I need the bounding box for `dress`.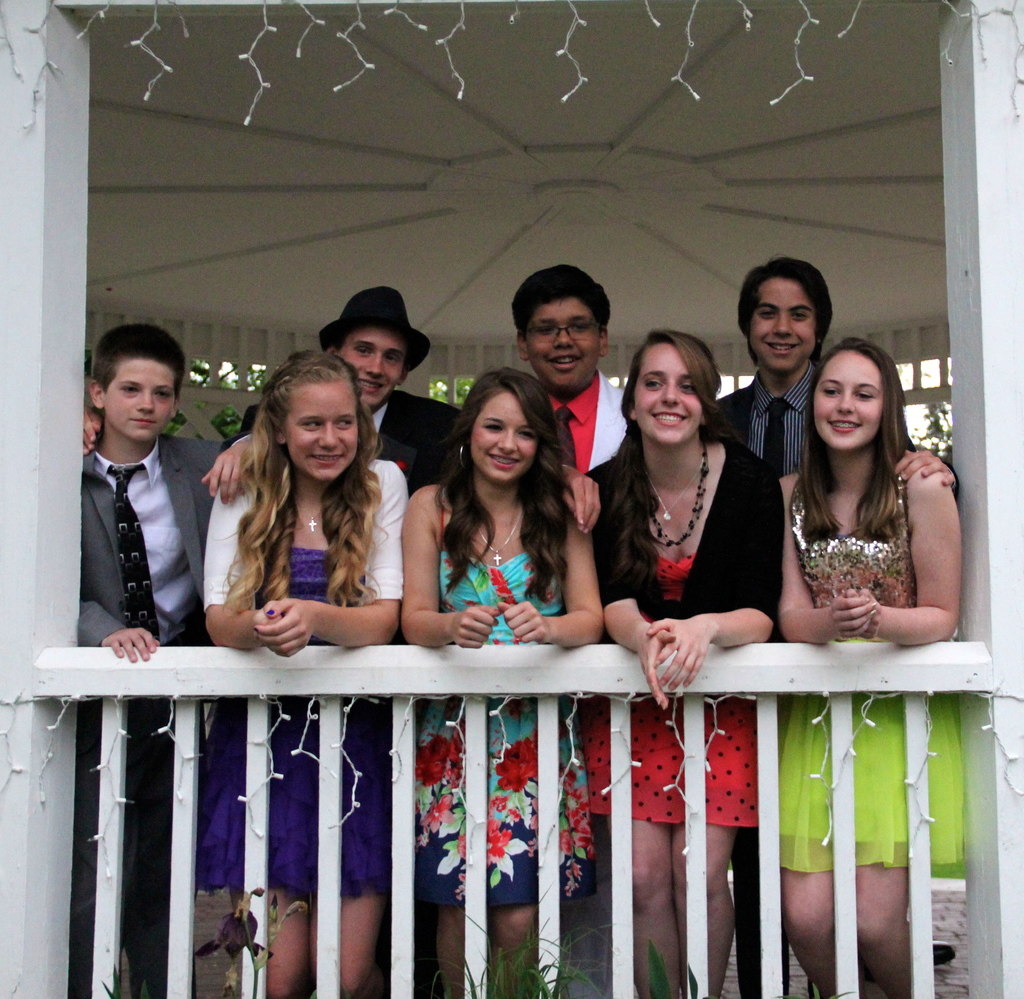
Here it is: bbox(586, 552, 758, 827).
